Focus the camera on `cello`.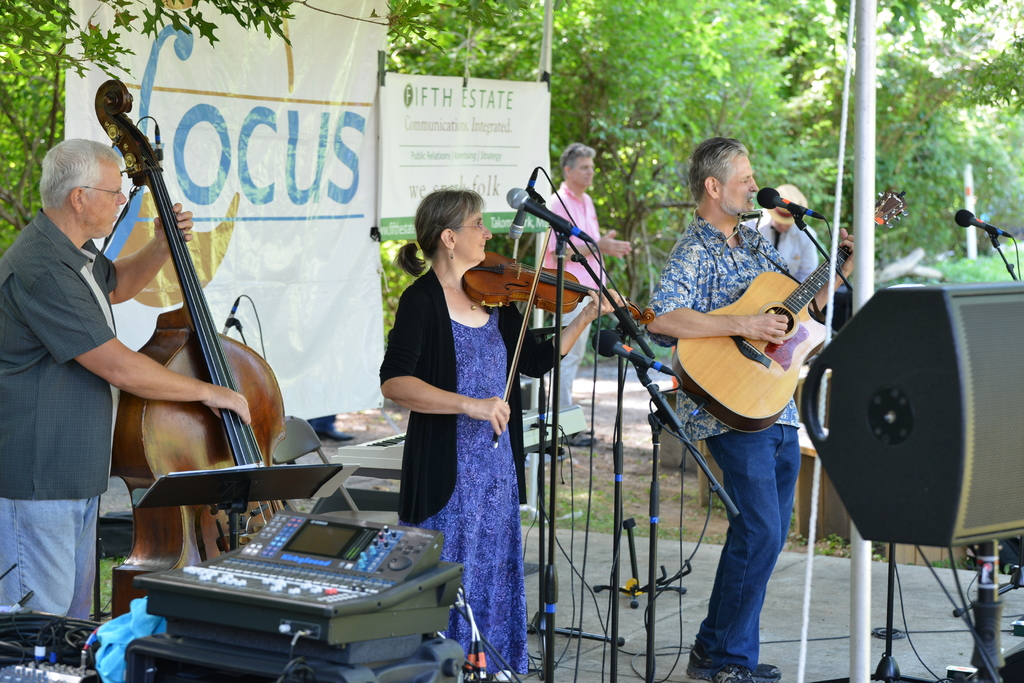
Focus region: pyautogui.locateOnScreen(460, 228, 652, 446).
